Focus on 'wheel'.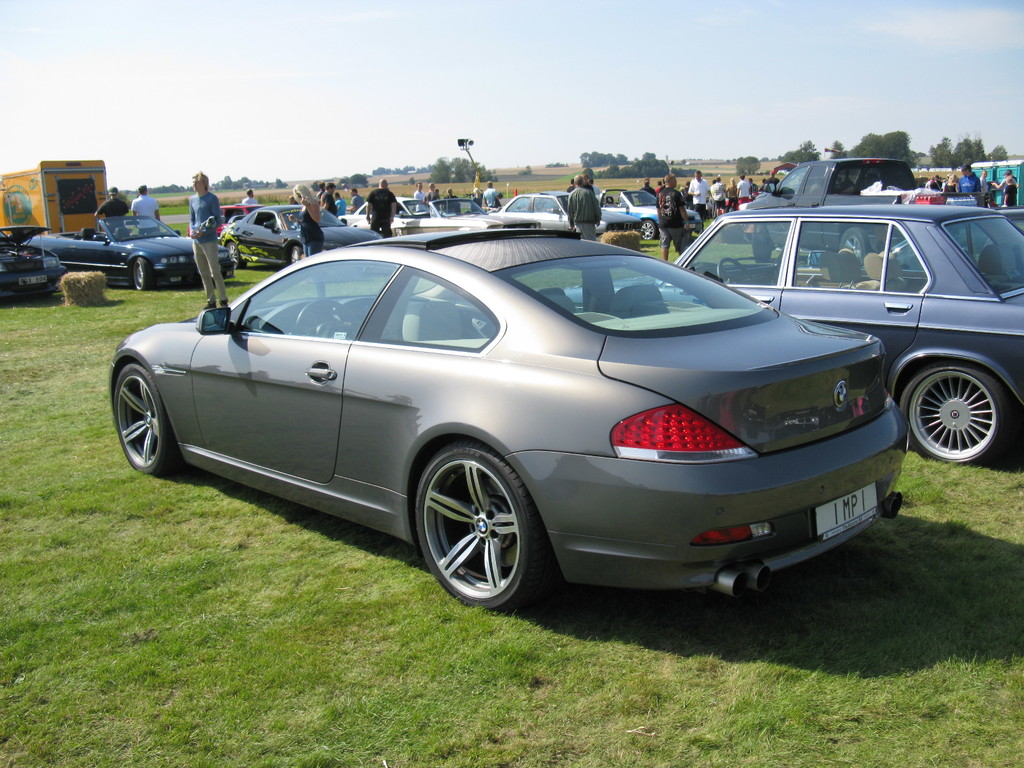
Focused at l=283, t=244, r=305, b=272.
